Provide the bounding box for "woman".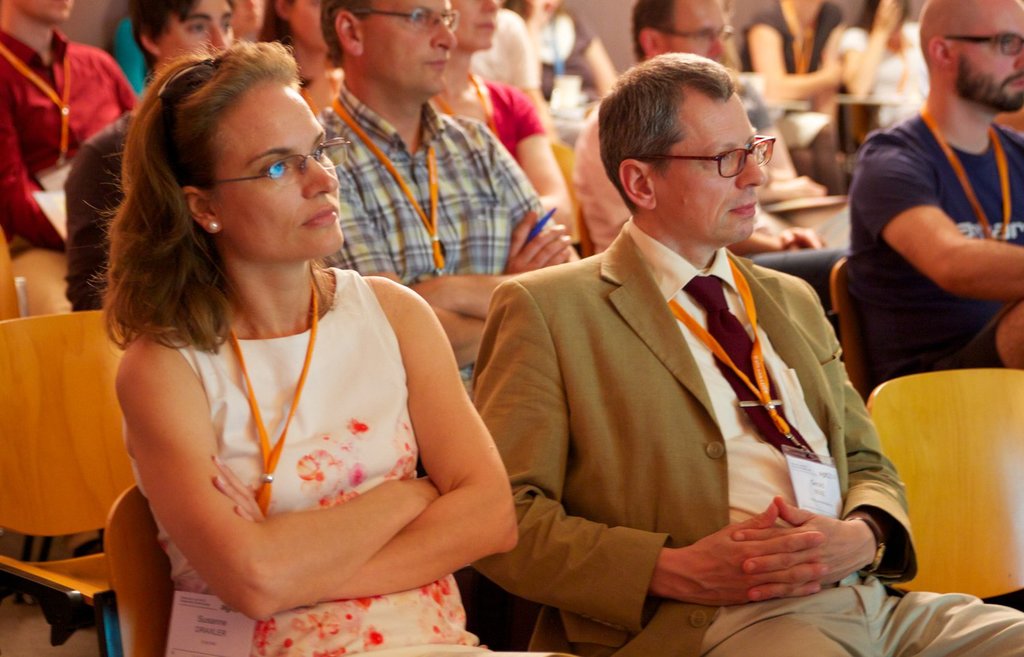
[429, 1, 582, 245].
